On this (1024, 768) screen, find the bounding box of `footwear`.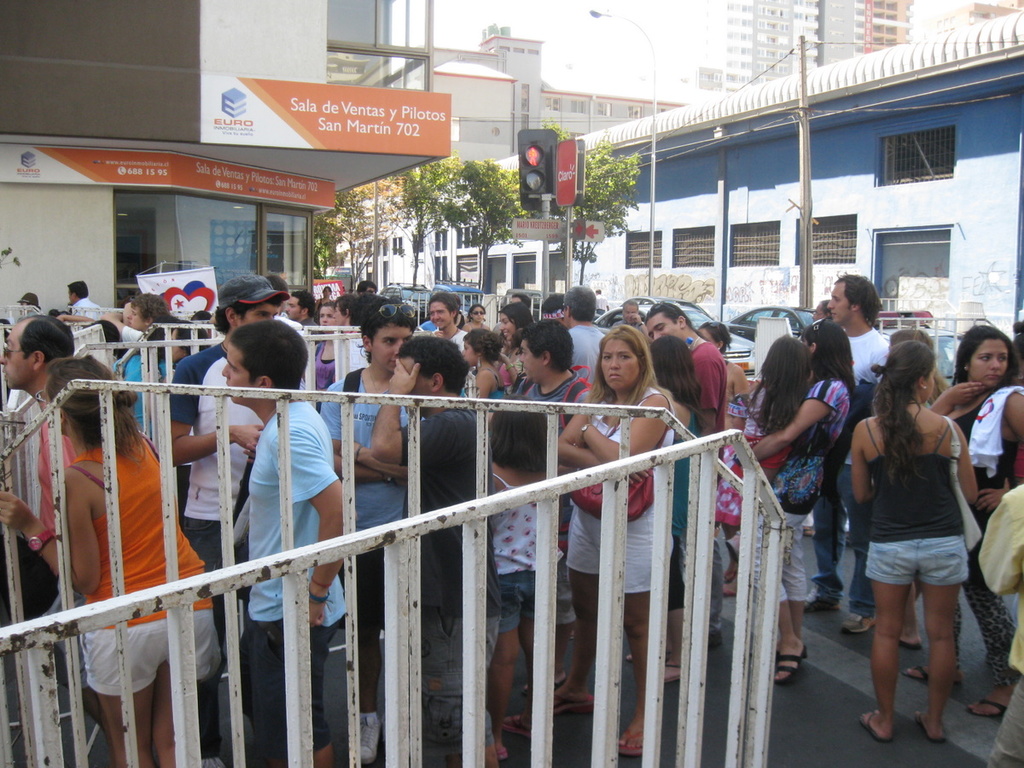
Bounding box: {"x1": 924, "y1": 713, "x2": 956, "y2": 747}.
